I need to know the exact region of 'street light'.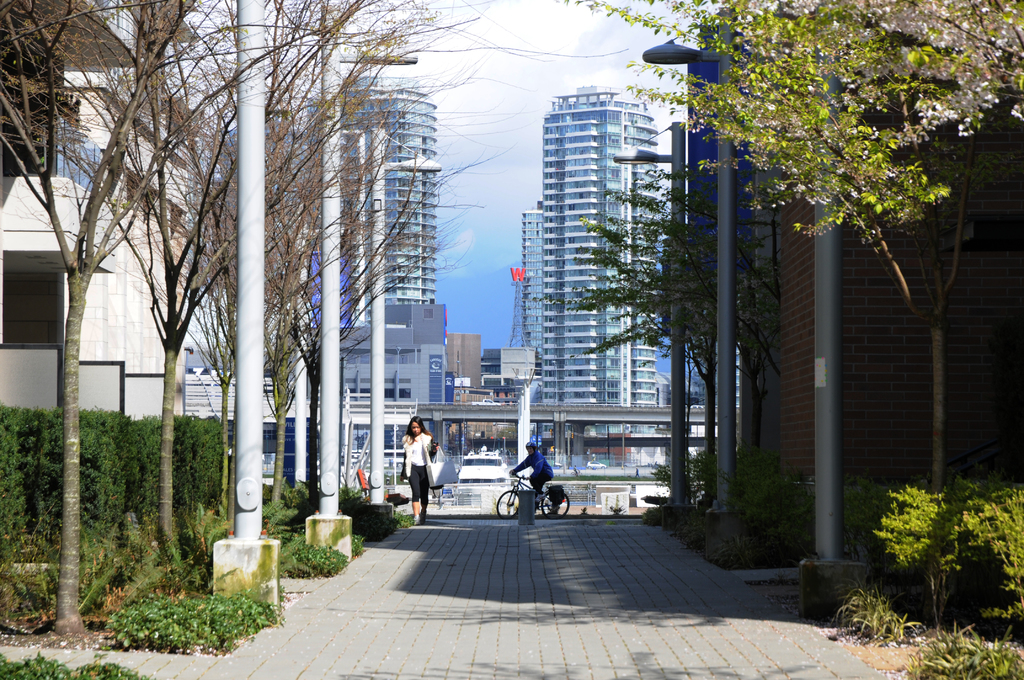
Region: {"x1": 321, "y1": 45, "x2": 428, "y2": 562}.
